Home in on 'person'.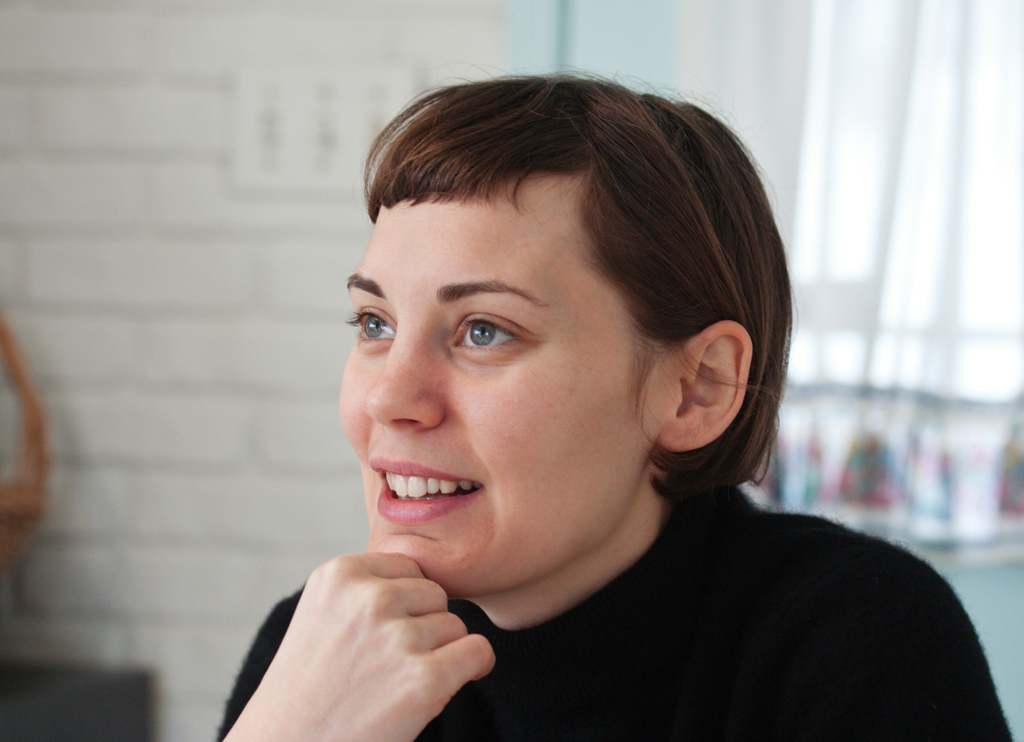
Homed in at (214,76,1015,741).
